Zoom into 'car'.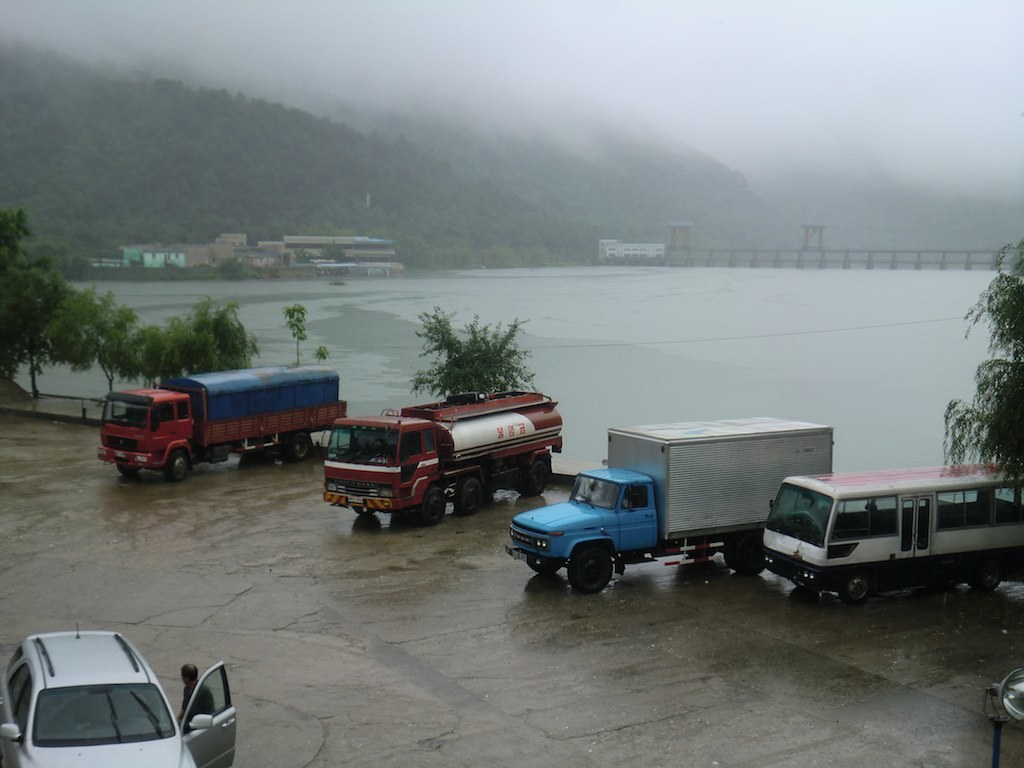
Zoom target: pyautogui.locateOnScreen(4, 637, 173, 765).
